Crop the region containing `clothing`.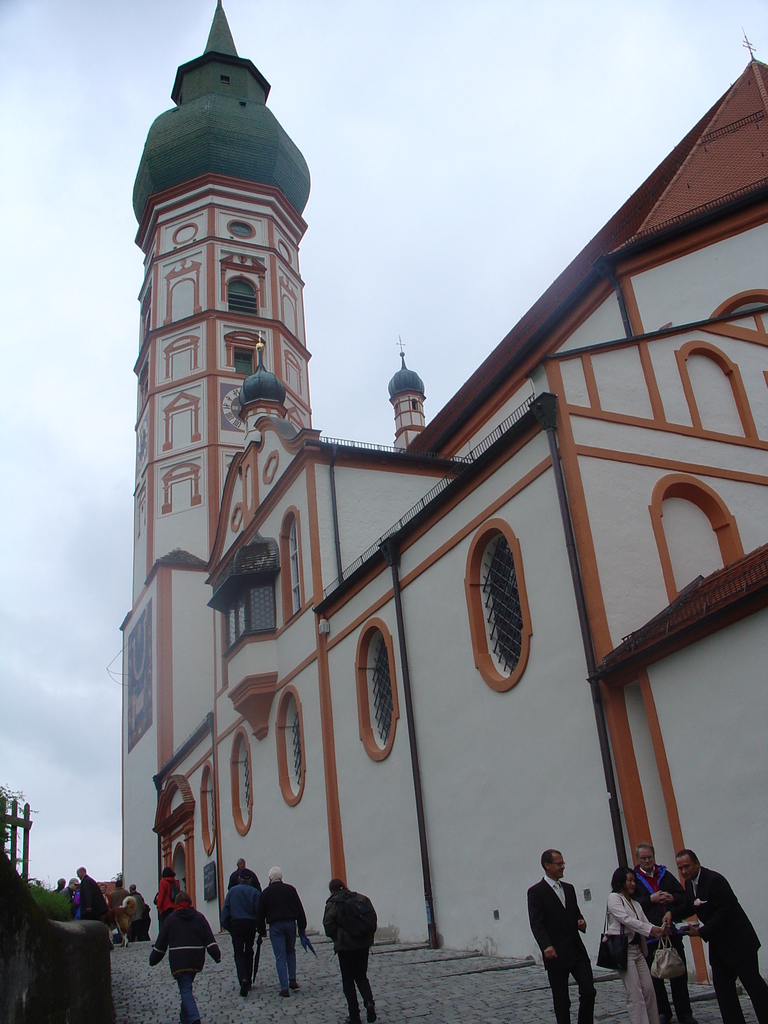
Crop region: region(151, 902, 223, 1023).
